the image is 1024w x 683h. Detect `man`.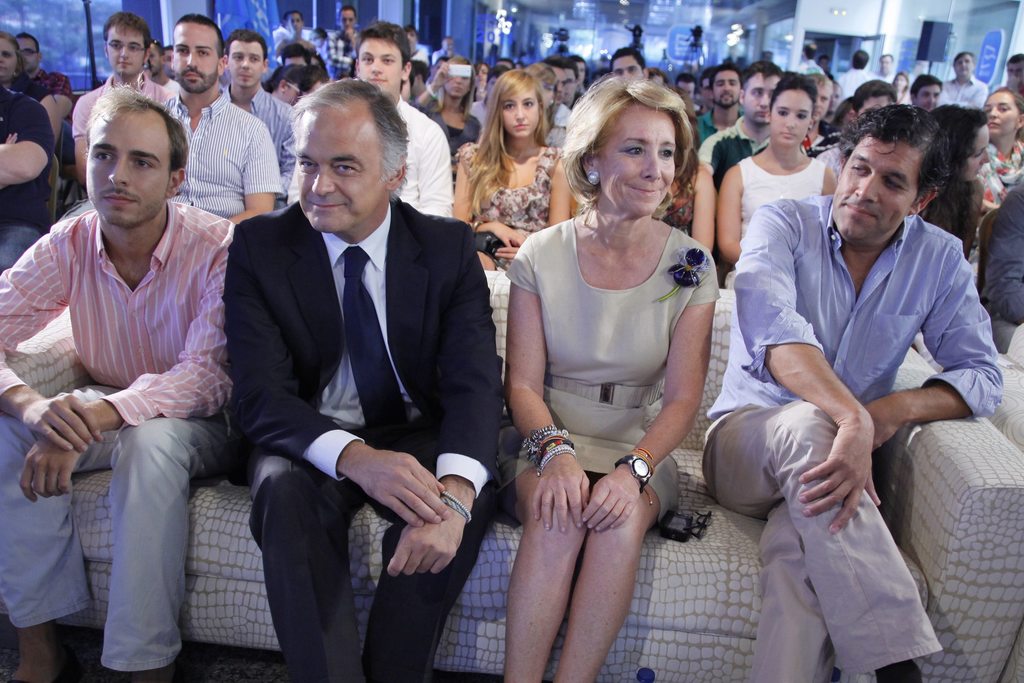
Detection: crop(353, 19, 452, 216).
